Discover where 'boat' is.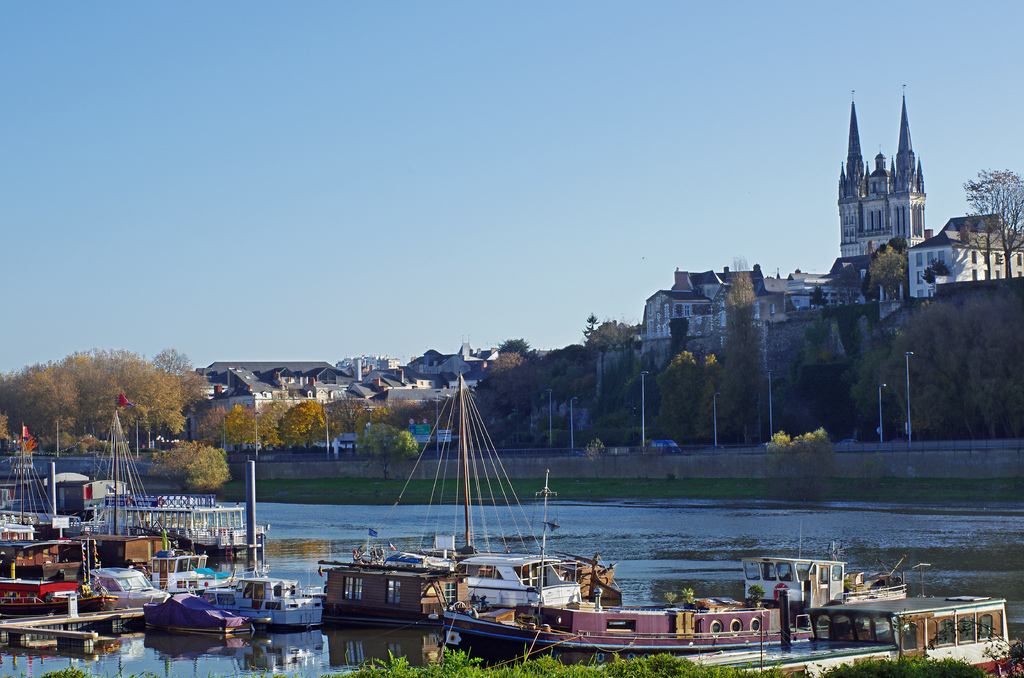
Discovered at 29:396:282:556.
